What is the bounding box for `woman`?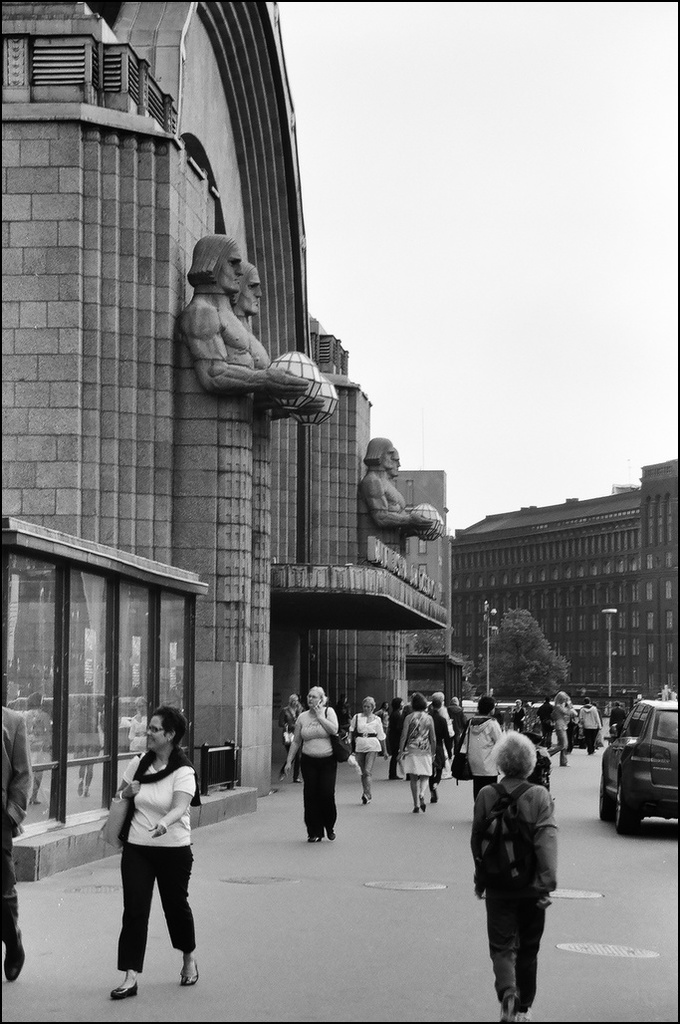
select_region(277, 692, 302, 790).
